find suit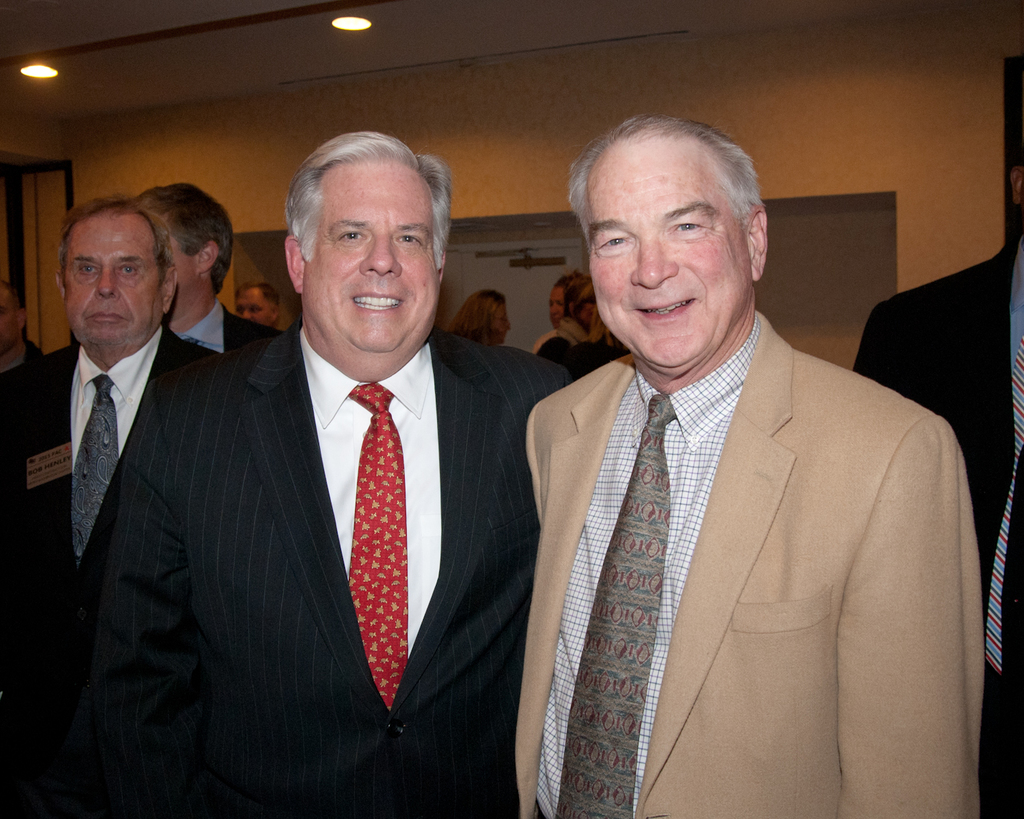
Rect(854, 233, 1023, 818)
